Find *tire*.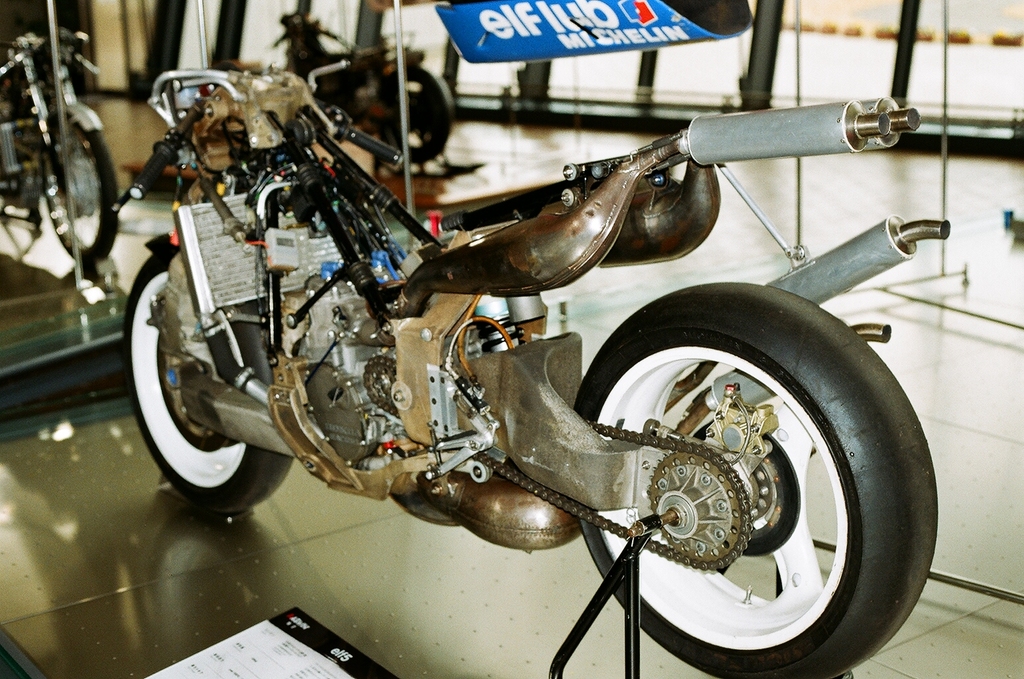
pyautogui.locateOnScreen(121, 234, 294, 521).
